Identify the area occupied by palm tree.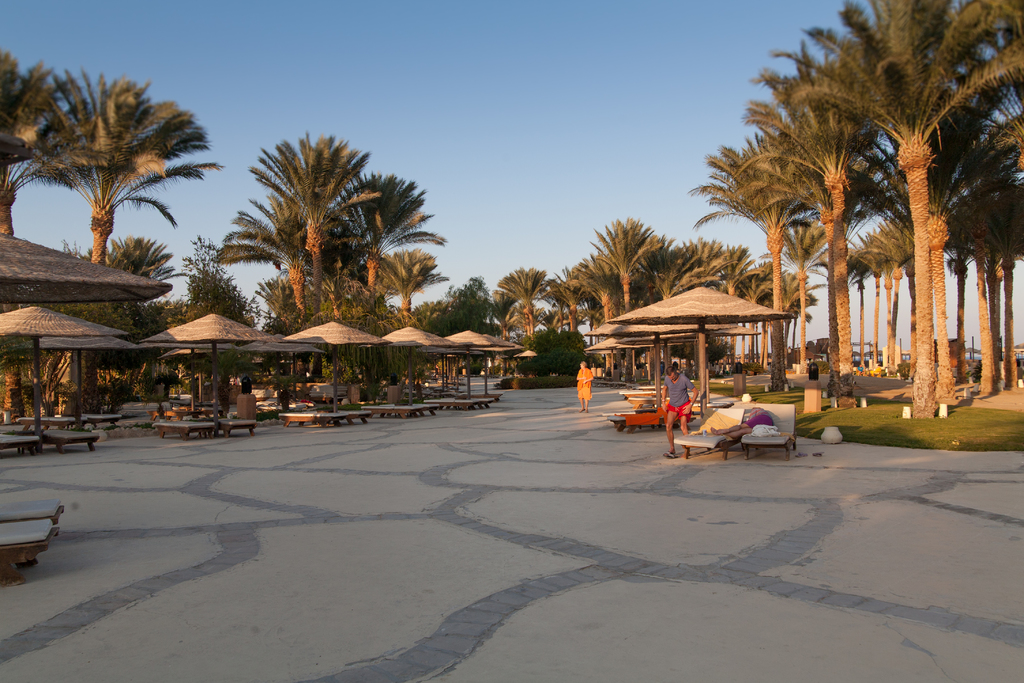
Area: left=845, top=0, right=1019, bottom=407.
